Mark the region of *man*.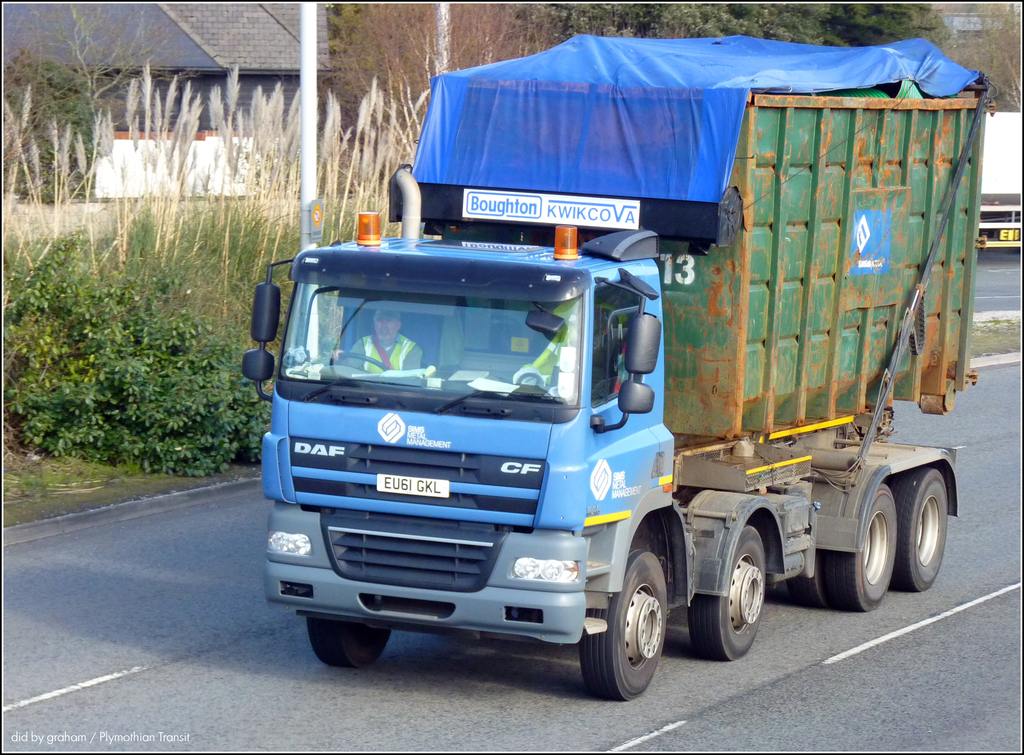
Region: [x1=326, y1=306, x2=426, y2=372].
